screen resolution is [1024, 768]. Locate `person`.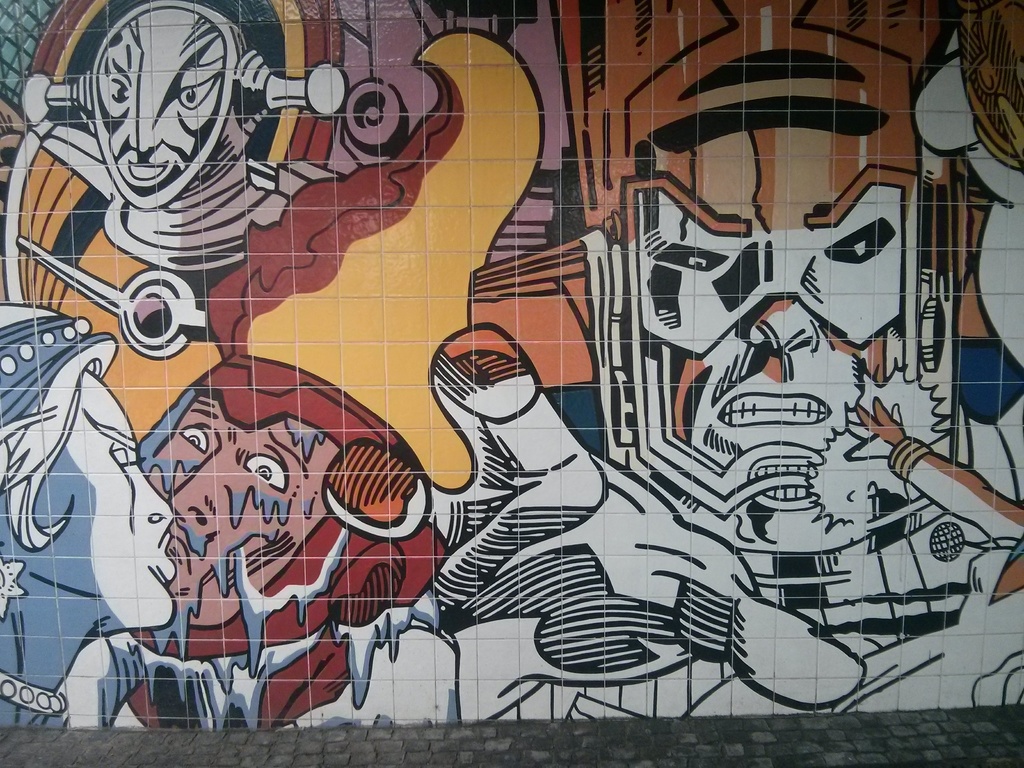
bbox=[0, 0, 354, 442].
